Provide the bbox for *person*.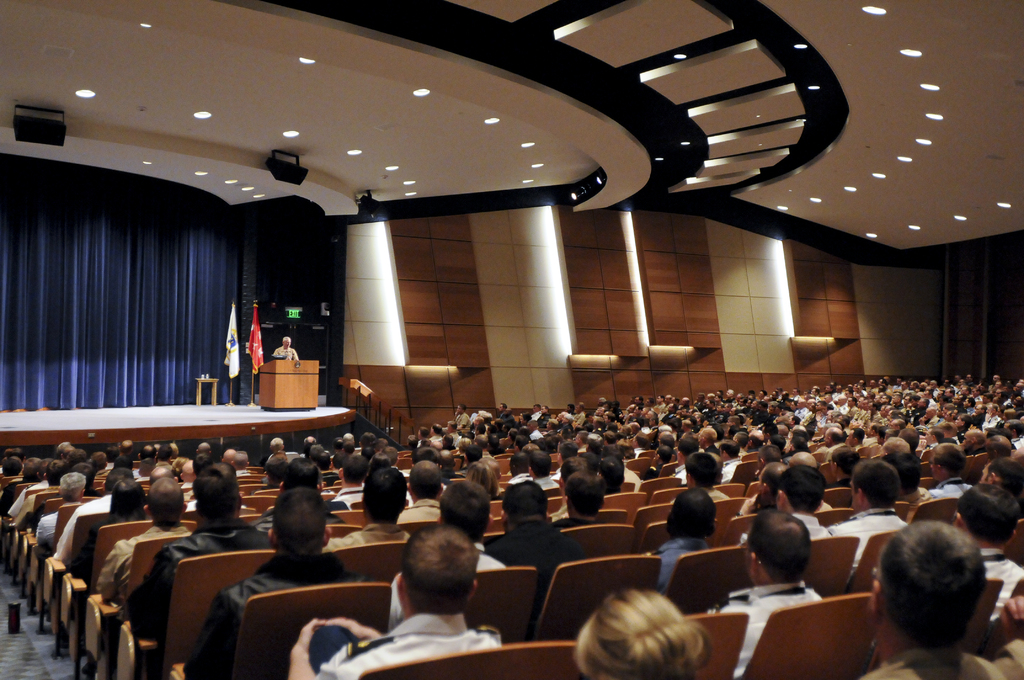
locate(639, 485, 716, 587).
